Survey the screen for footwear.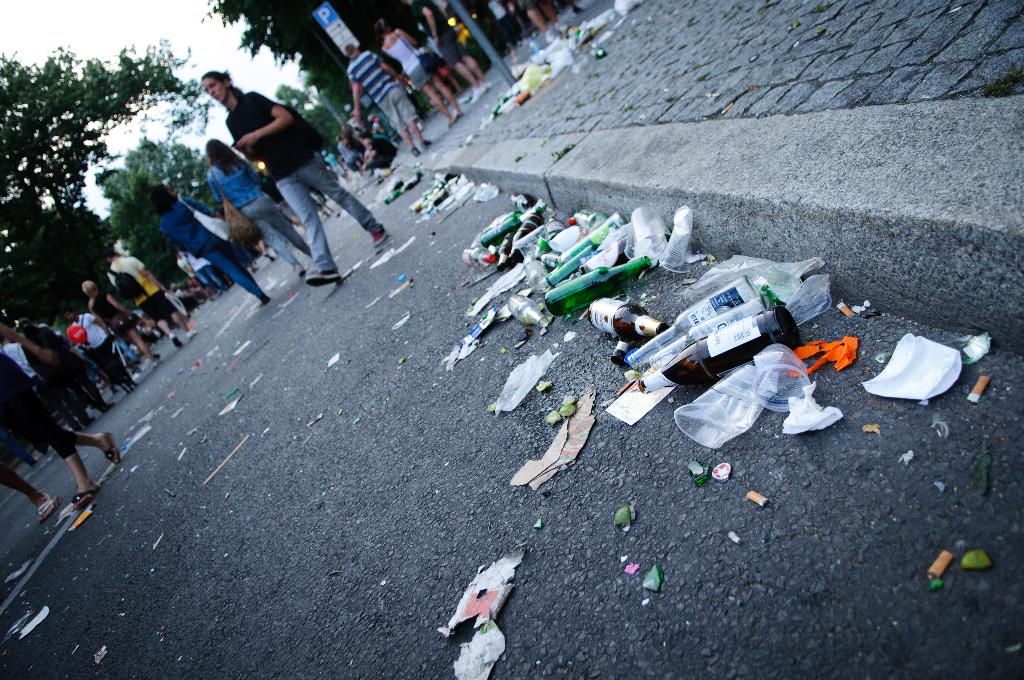
Survey found: 104/428/119/467.
